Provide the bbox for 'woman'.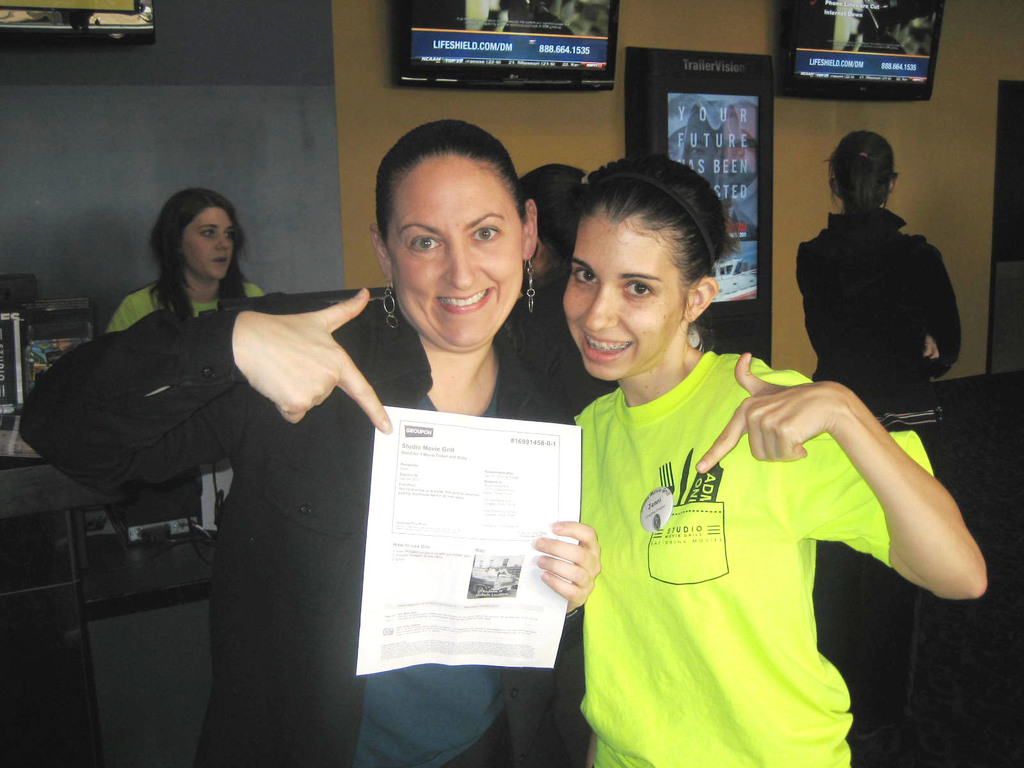
[left=514, top=164, right=623, bottom=401].
